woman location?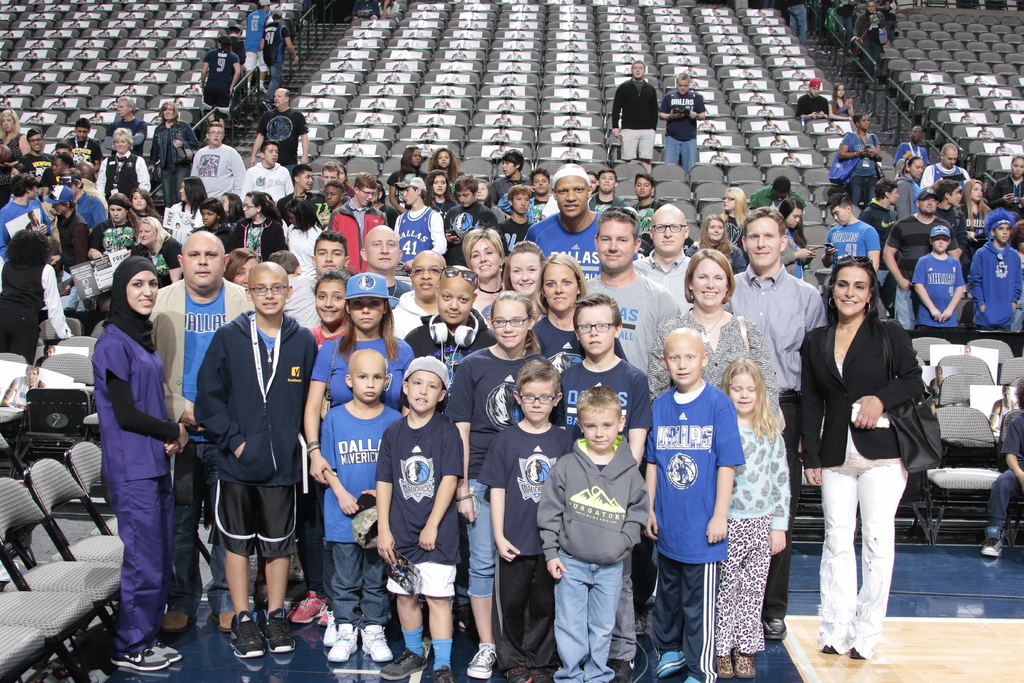
{"left": 1007, "top": 216, "right": 1023, "bottom": 331}
